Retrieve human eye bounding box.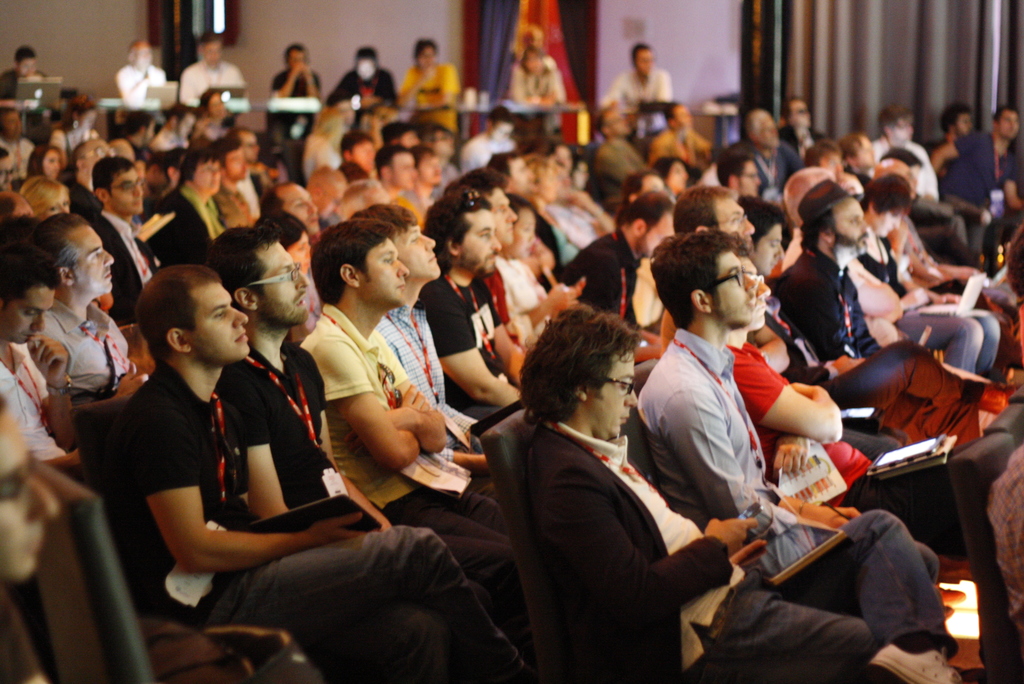
Bounding box: pyautogui.locateOnScreen(295, 200, 303, 211).
